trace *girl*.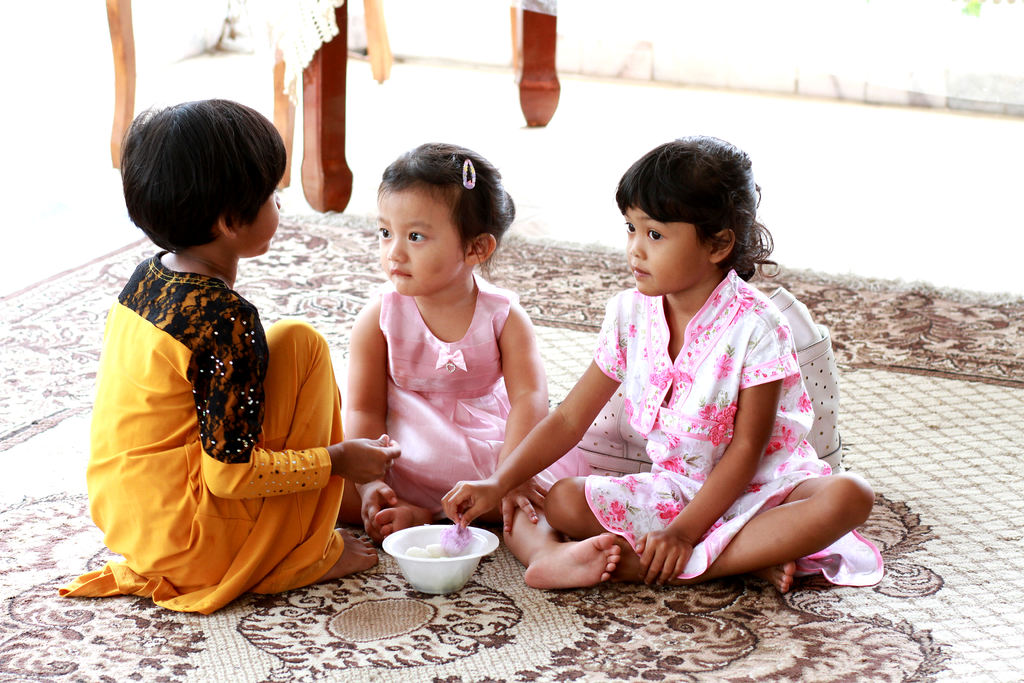
Traced to detection(55, 100, 405, 619).
